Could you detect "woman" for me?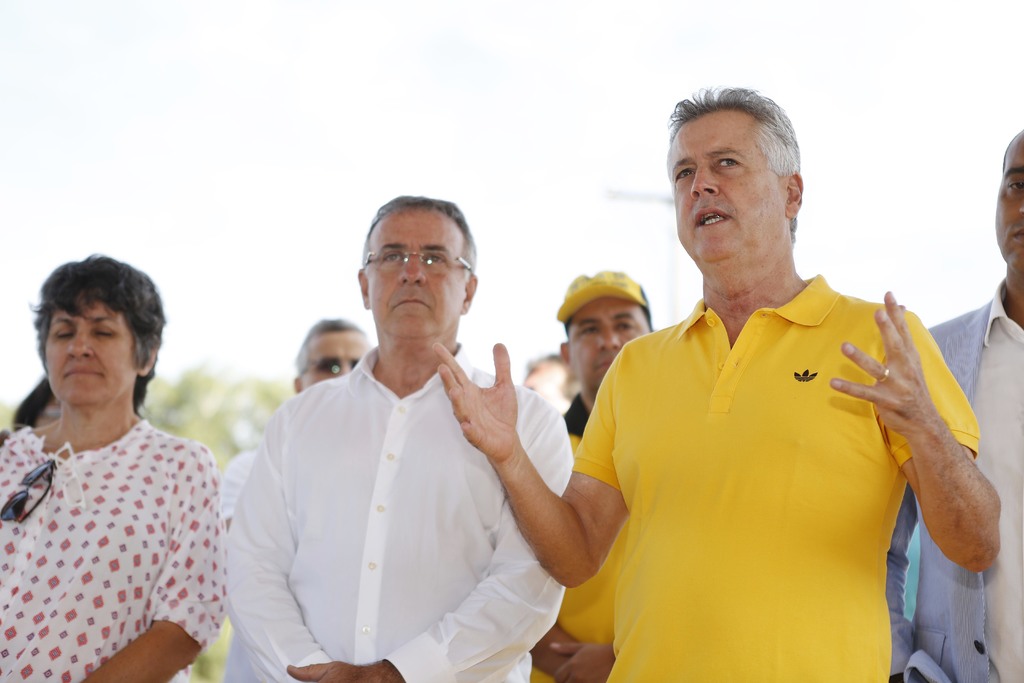
Detection result: [x1=0, y1=261, x2=248, y2=680].
